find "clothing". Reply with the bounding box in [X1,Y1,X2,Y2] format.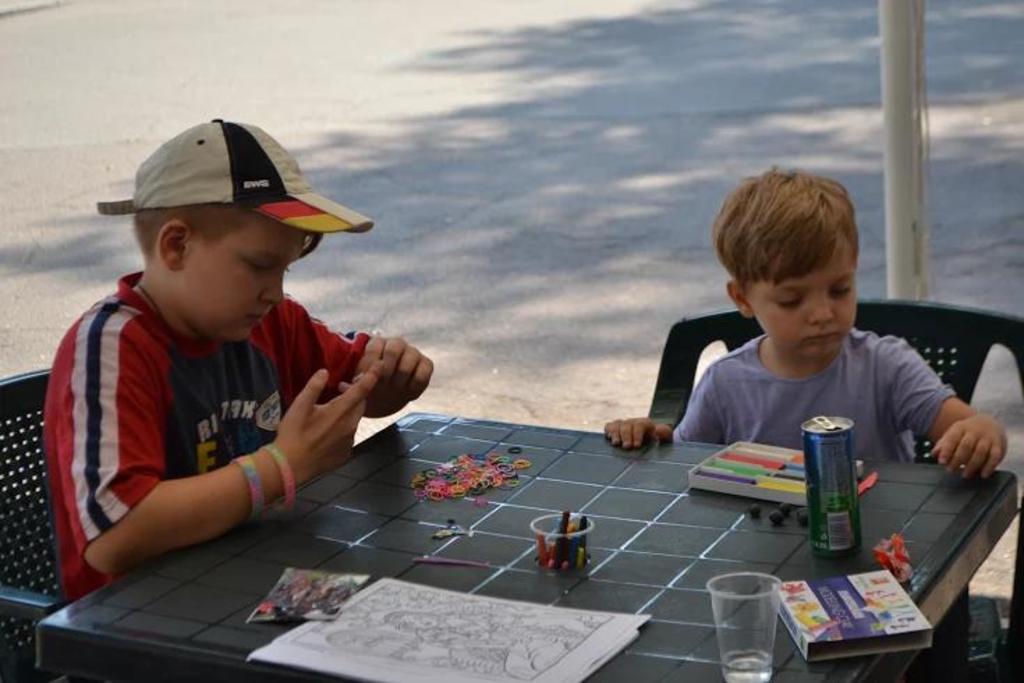
[38,265,386,606].
